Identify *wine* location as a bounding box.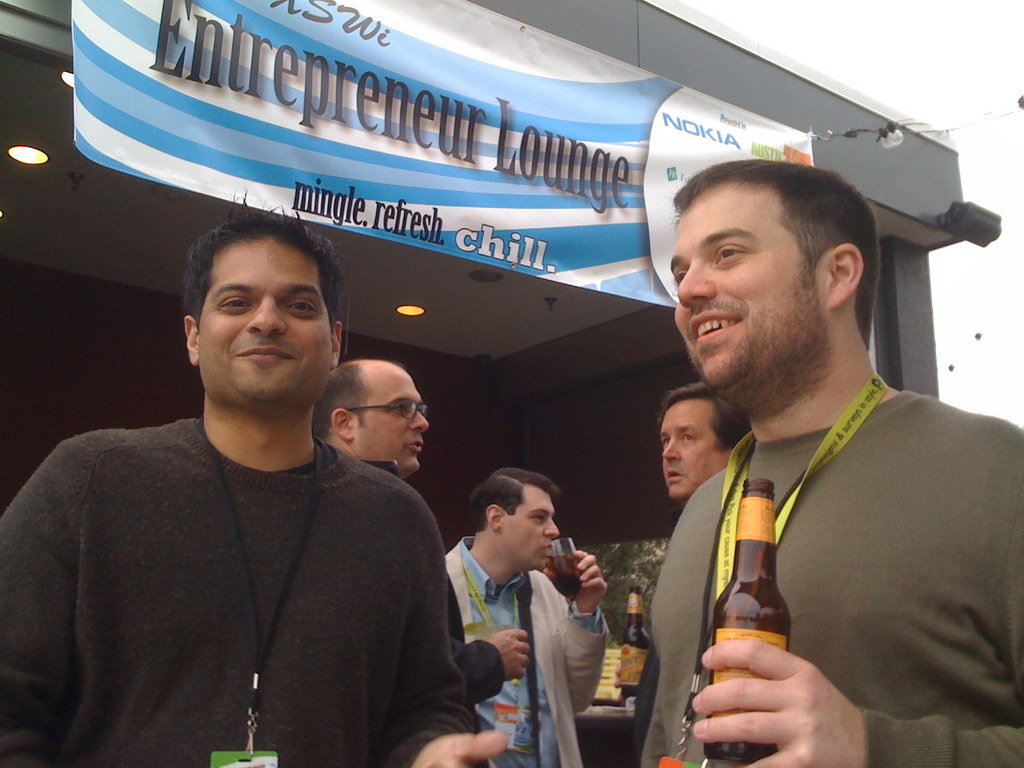
box(550, 553, 584, 604).
